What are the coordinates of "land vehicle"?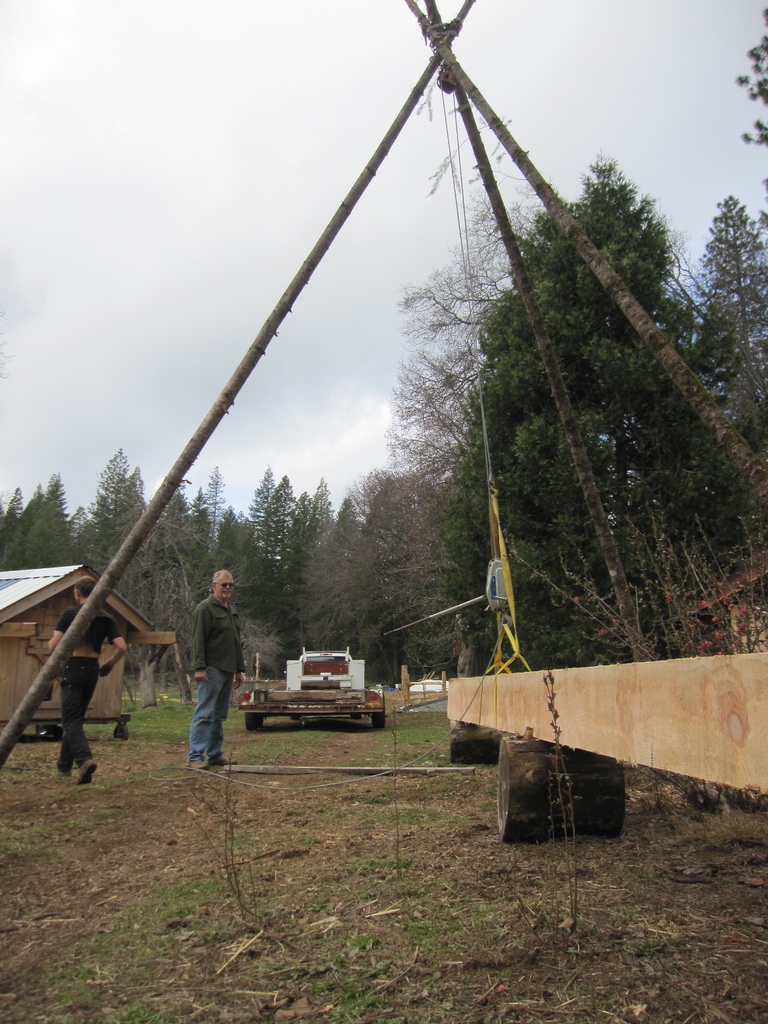
{"left": 239, "top": 646, "right": 384, "bottom": 727}.
